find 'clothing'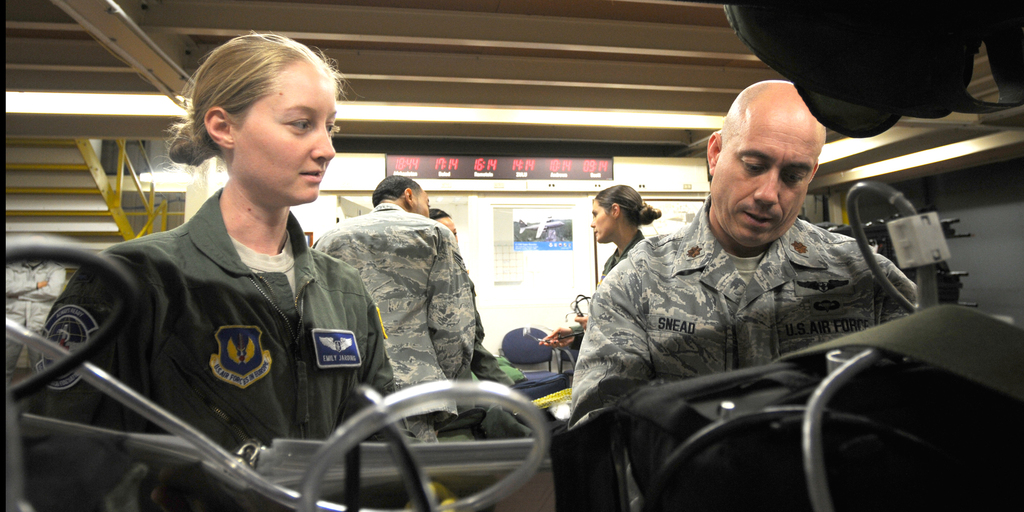
detection(308, 204, 486, 447)
